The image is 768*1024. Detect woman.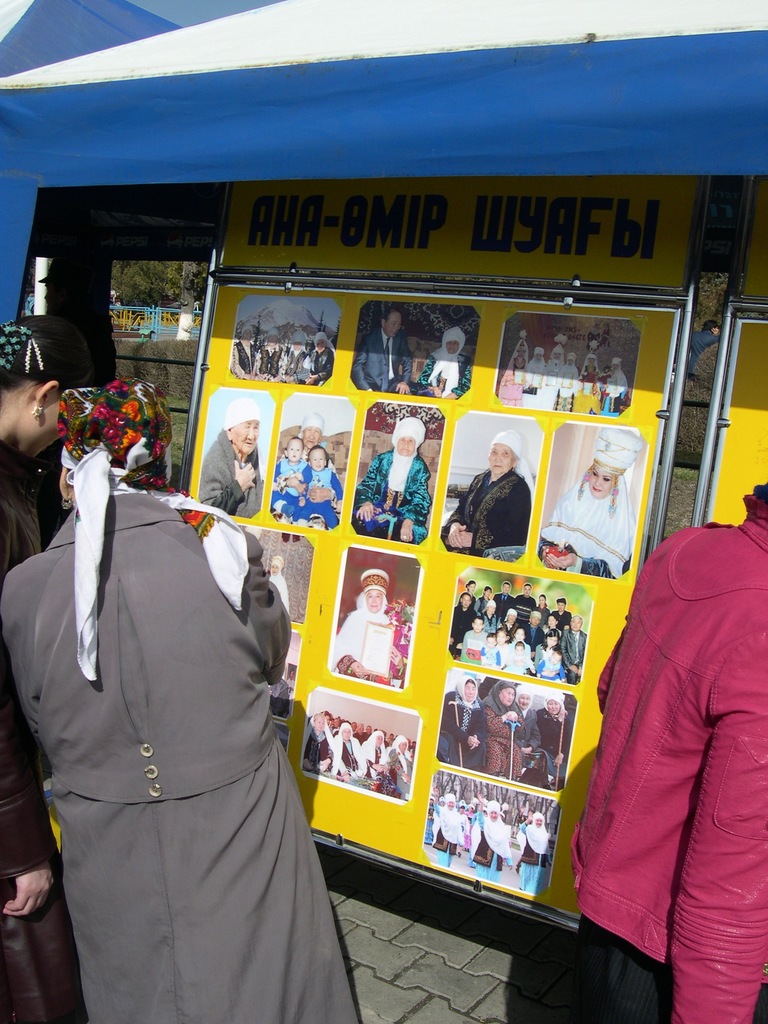
Detection: bbox(438, 442, 531, 557).
